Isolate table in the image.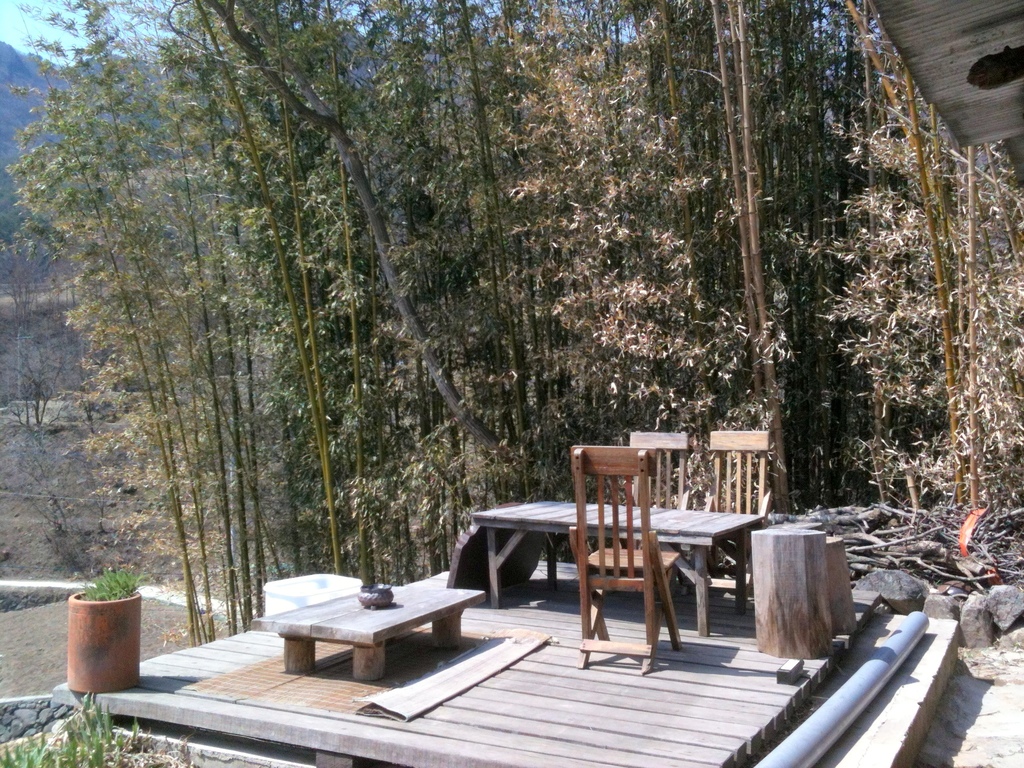
Isolated region: crop(465, 491, 758, 651).
